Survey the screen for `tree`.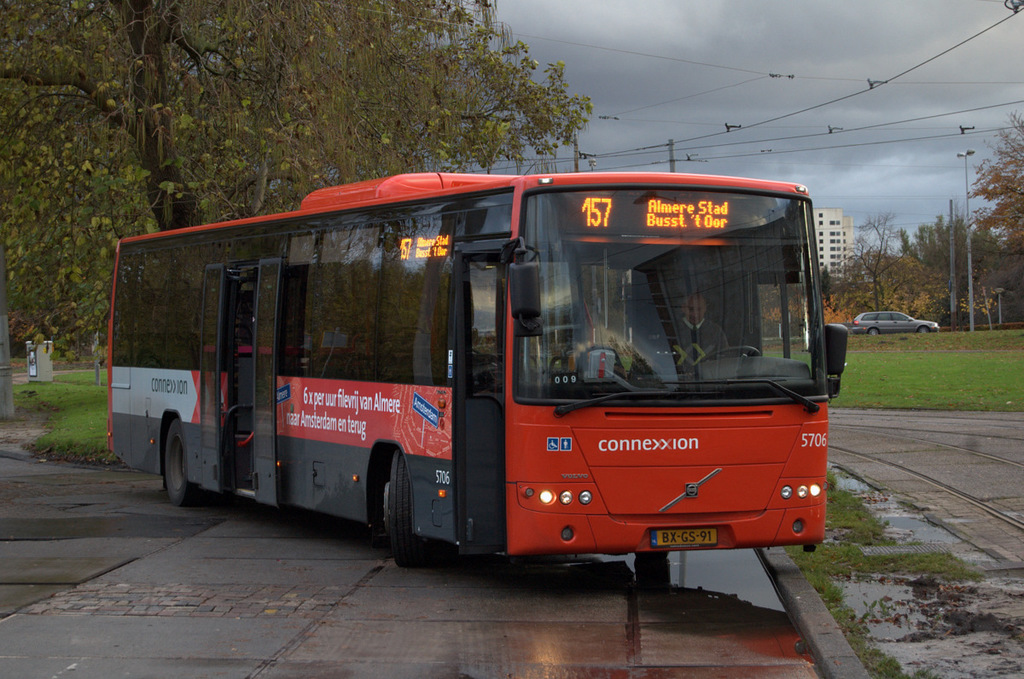
Survey found: (0, 0, 593, 361).
